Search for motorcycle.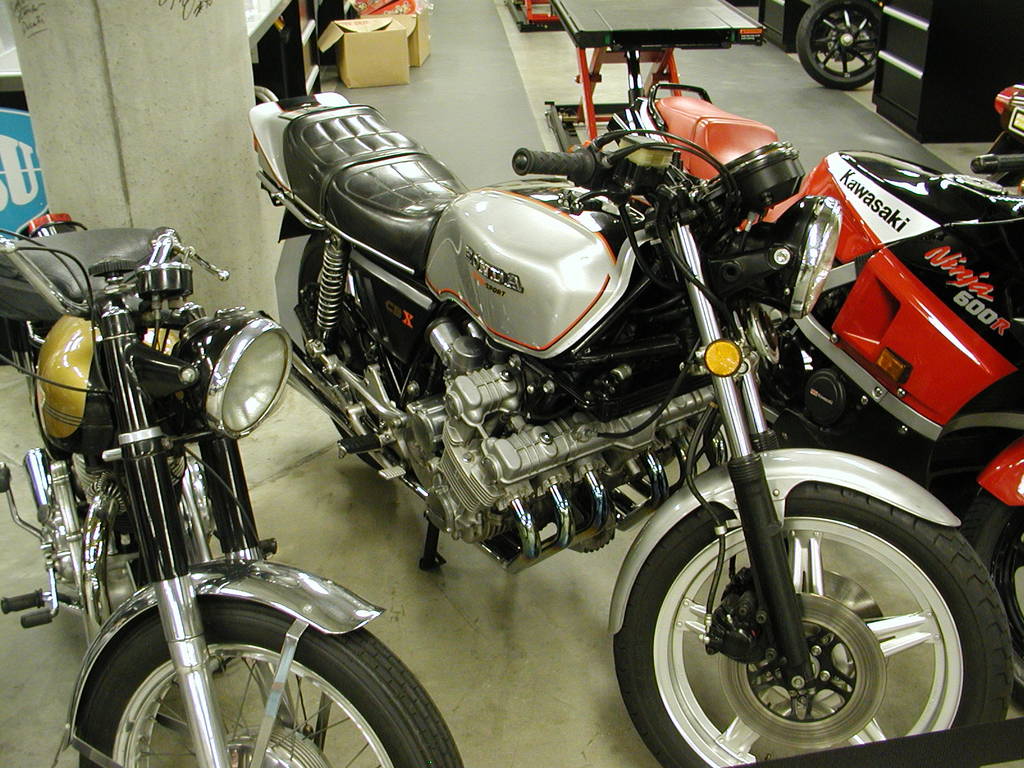
Found at <bbox>799, 0, 887, 94</bbox>.
